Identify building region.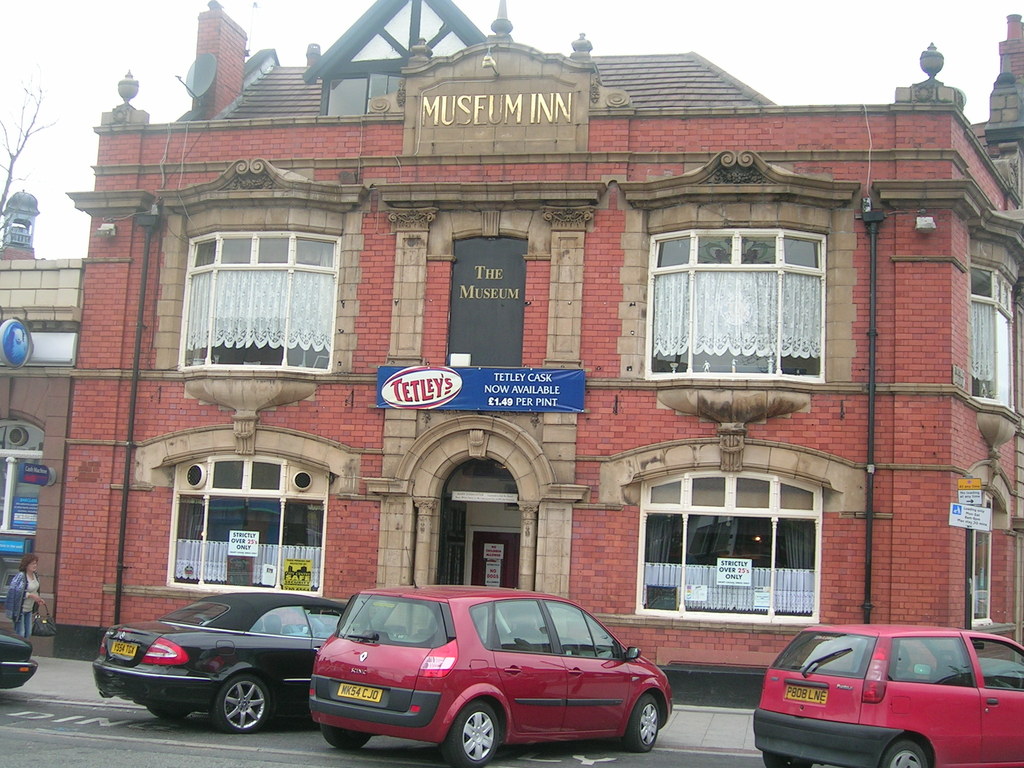
Region: l=0, t=191, r=85, b=648.
